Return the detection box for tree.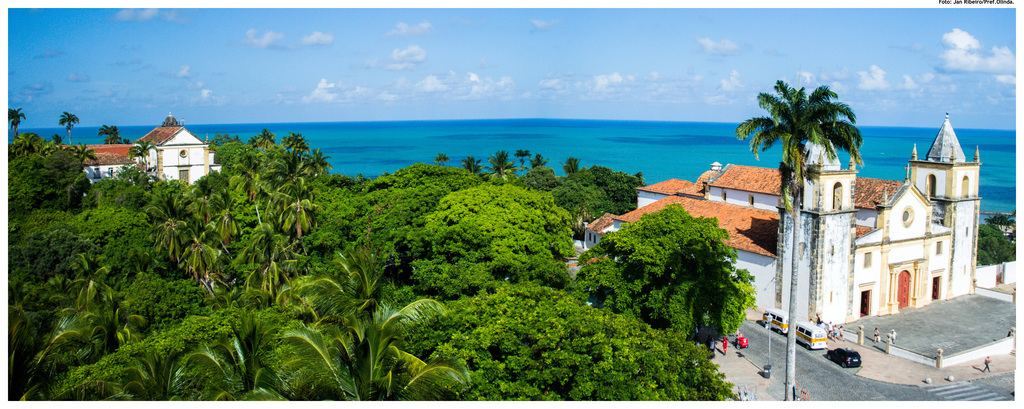
crop(216, 141, 252, 178).
